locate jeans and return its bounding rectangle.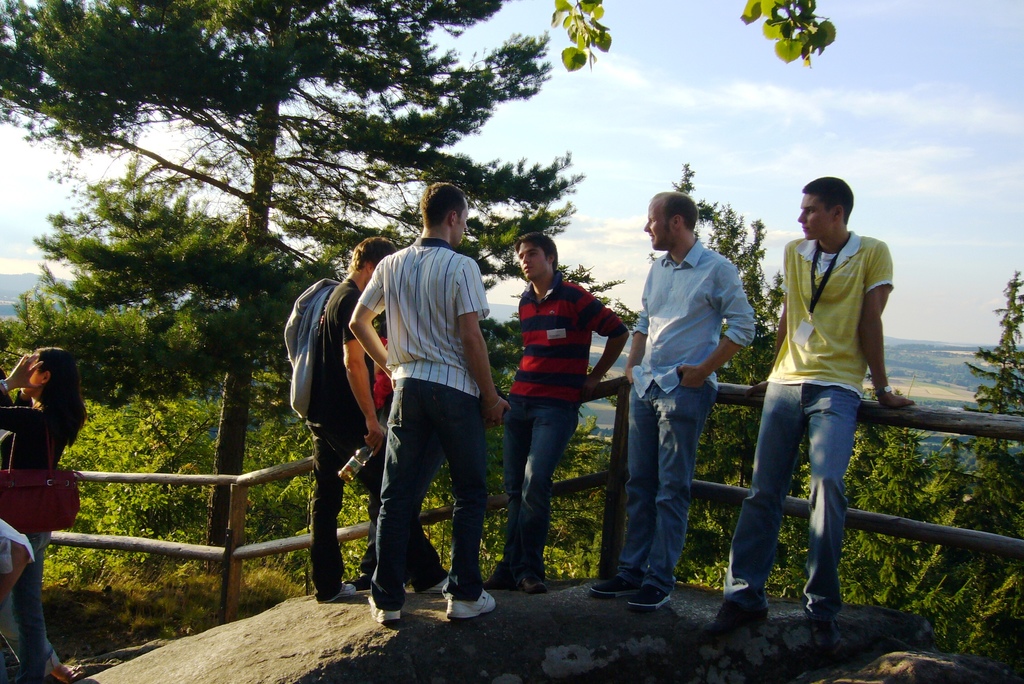
bbox=[751, 387, 873, 615].
